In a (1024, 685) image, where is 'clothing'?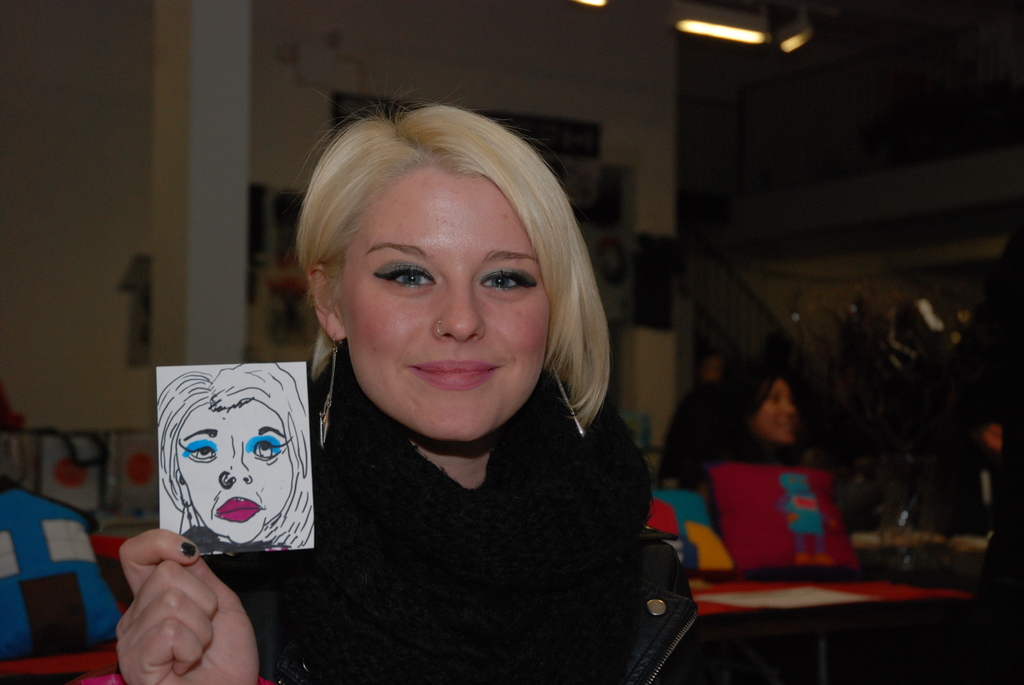
x1=662, y1=357, x2=785, y2=498.
